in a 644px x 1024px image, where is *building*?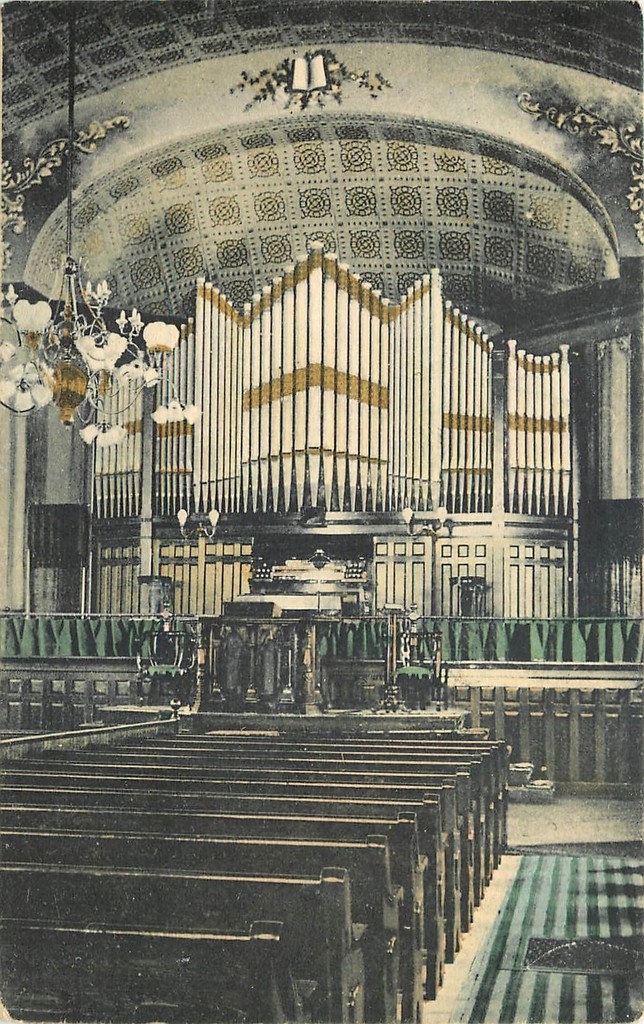
[left=0, top=0, right=643, bottom=1023].
